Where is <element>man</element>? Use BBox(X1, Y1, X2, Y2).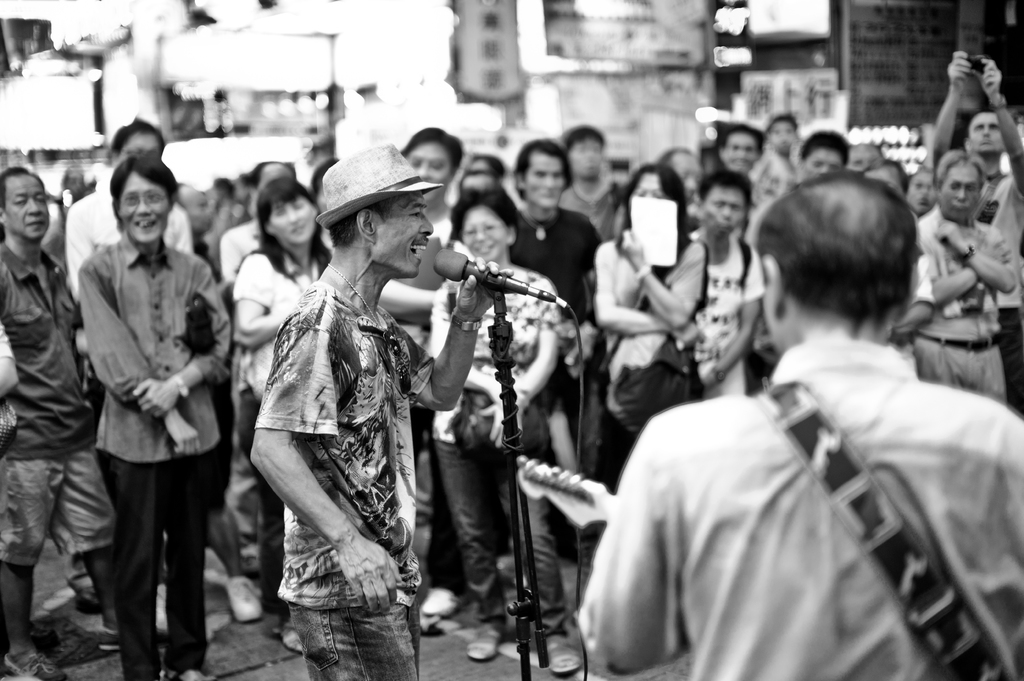
BBox(81, 153, 235, 680).
